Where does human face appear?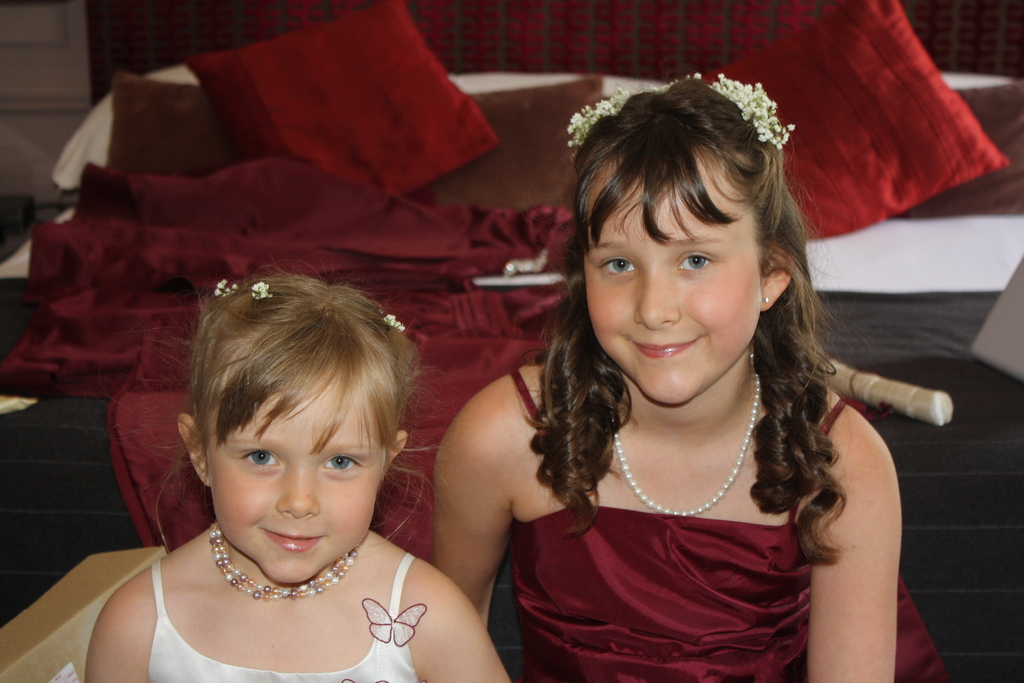
Appears at [left=209, top=362, right=383, bottom=587].
